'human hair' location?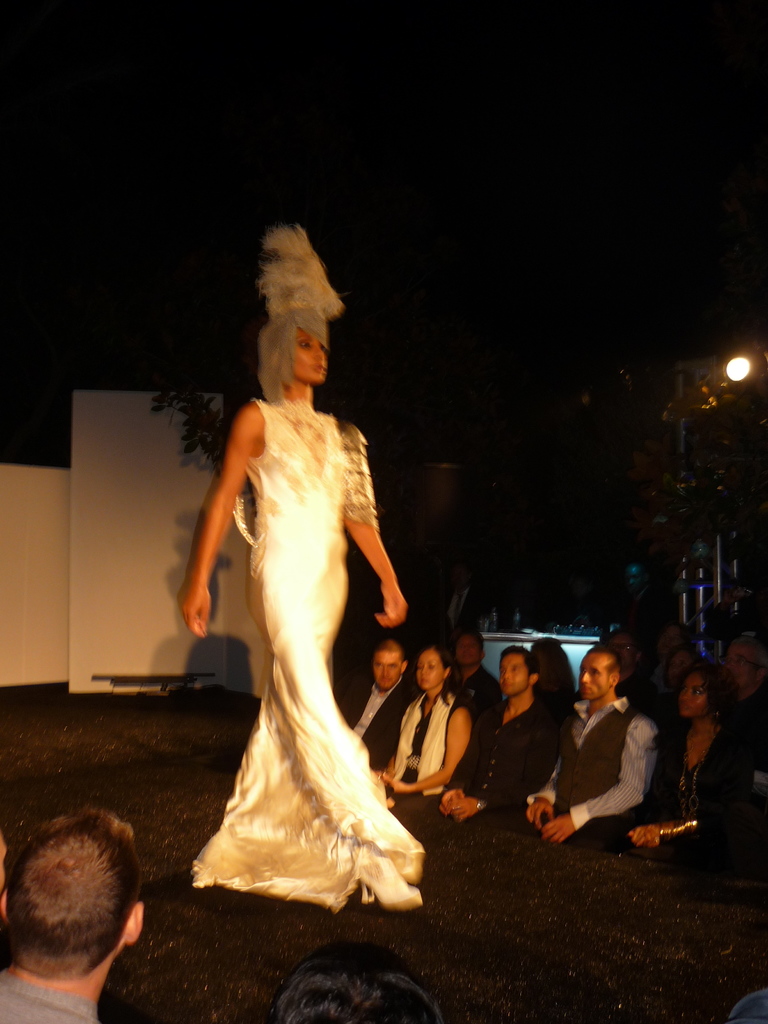
left=0, top=807, right=142, bottom=982
